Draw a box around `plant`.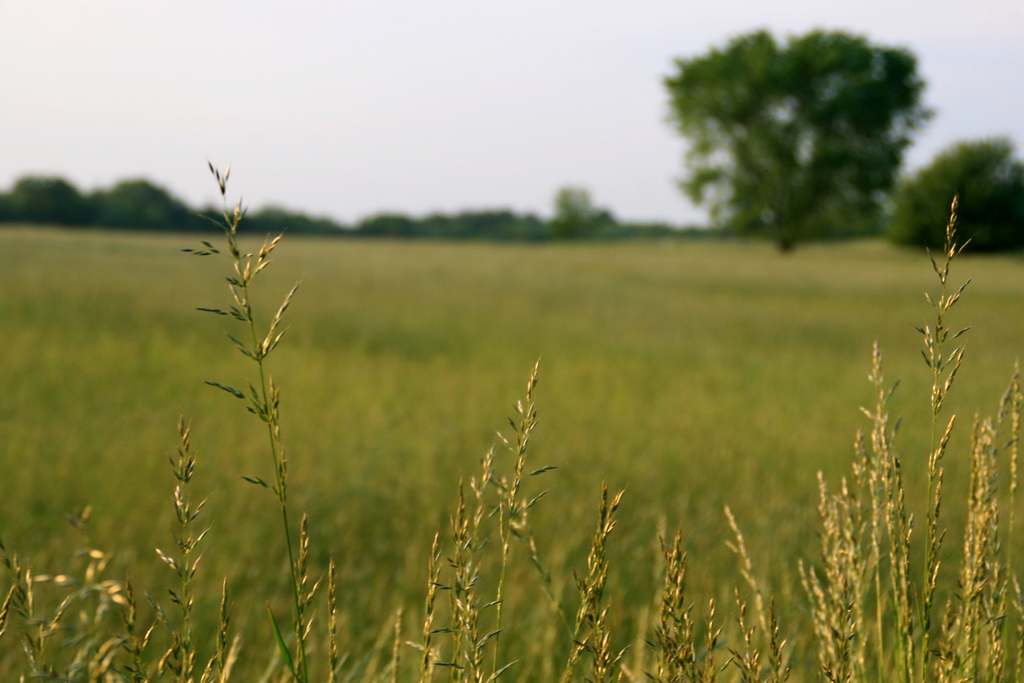
(left=787, top=202, right=1023, bottom=680).
